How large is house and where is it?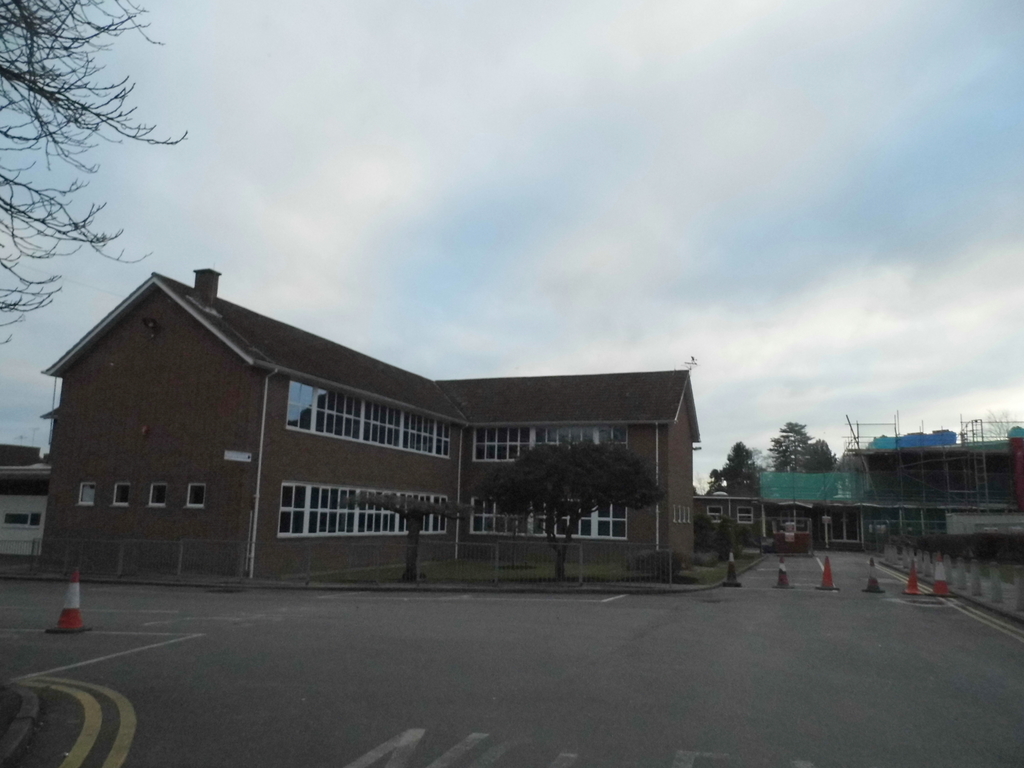
Bounding box: (698, 491, 760, 550).
